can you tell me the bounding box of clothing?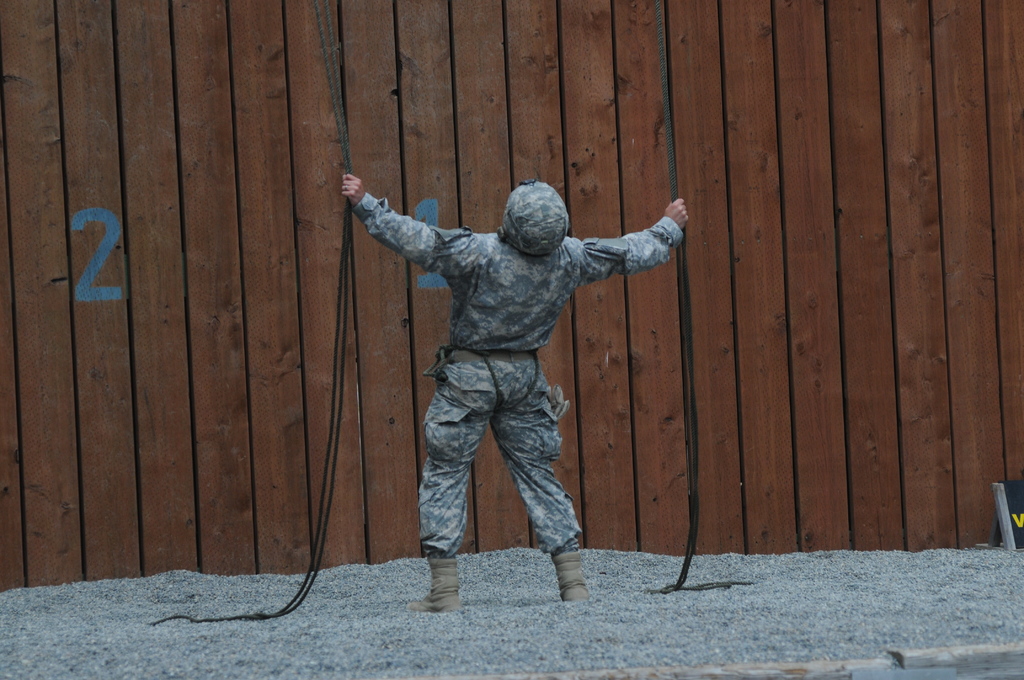
(x1=349, y1=180, x2=684, y2=559).
